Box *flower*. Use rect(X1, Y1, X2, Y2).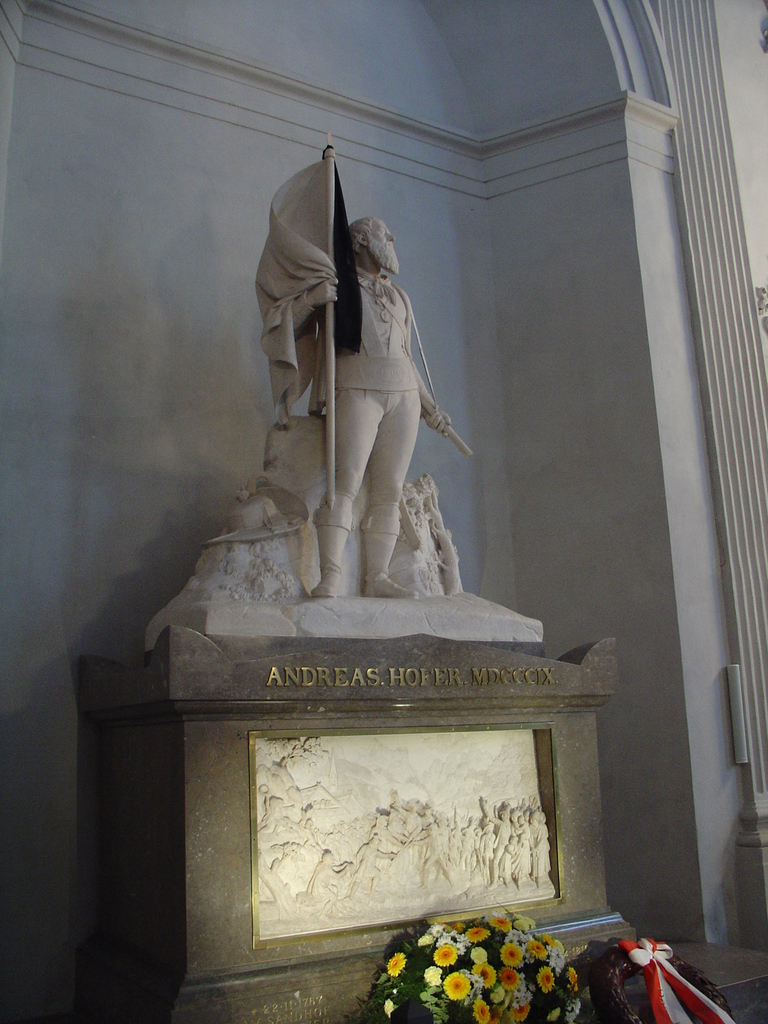
rect(383, 996, 397, 1018).
